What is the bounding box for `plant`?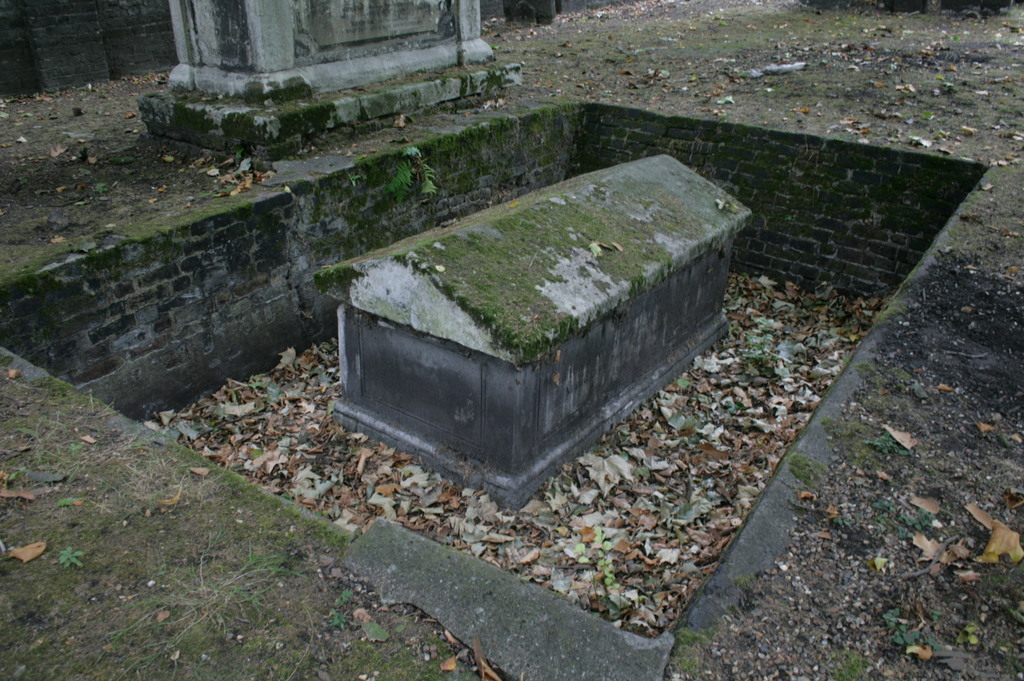
pyautogui.locateOnScreen(385, 142, 441, 207).
